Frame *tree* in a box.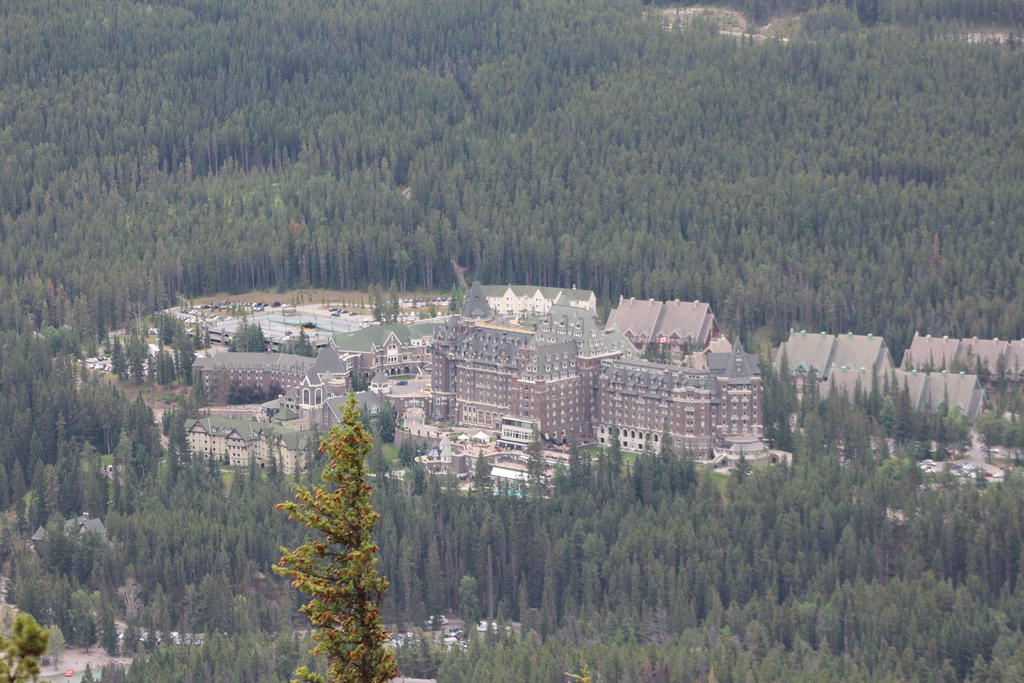
{"x1": 48, "y1": 570, "x2": 76, "y2": 619}.
